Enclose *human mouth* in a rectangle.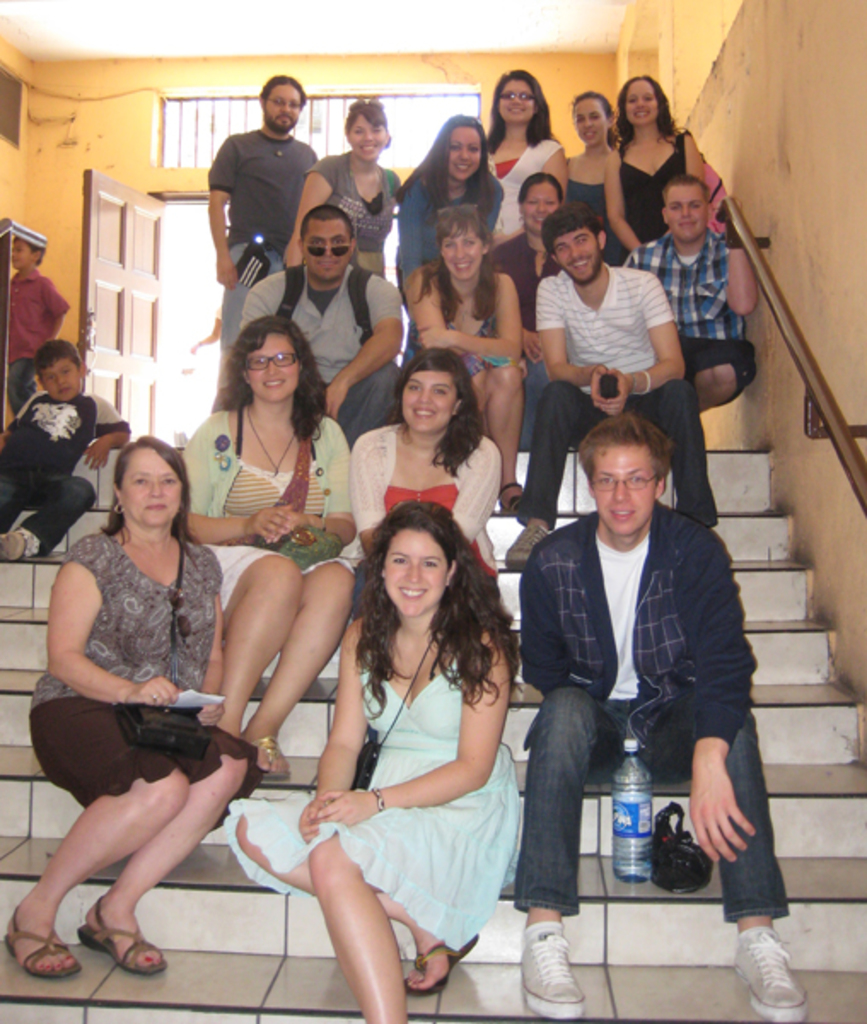
box(137, 493, 177, 526).
